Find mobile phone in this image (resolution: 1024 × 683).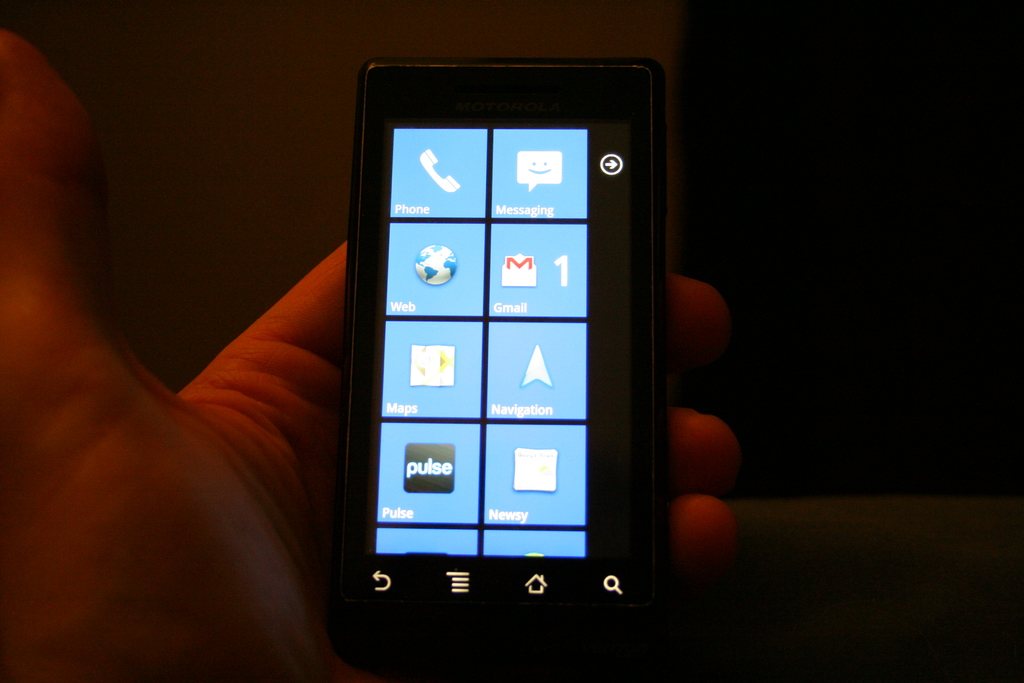
(327, 51, 669, 673).
